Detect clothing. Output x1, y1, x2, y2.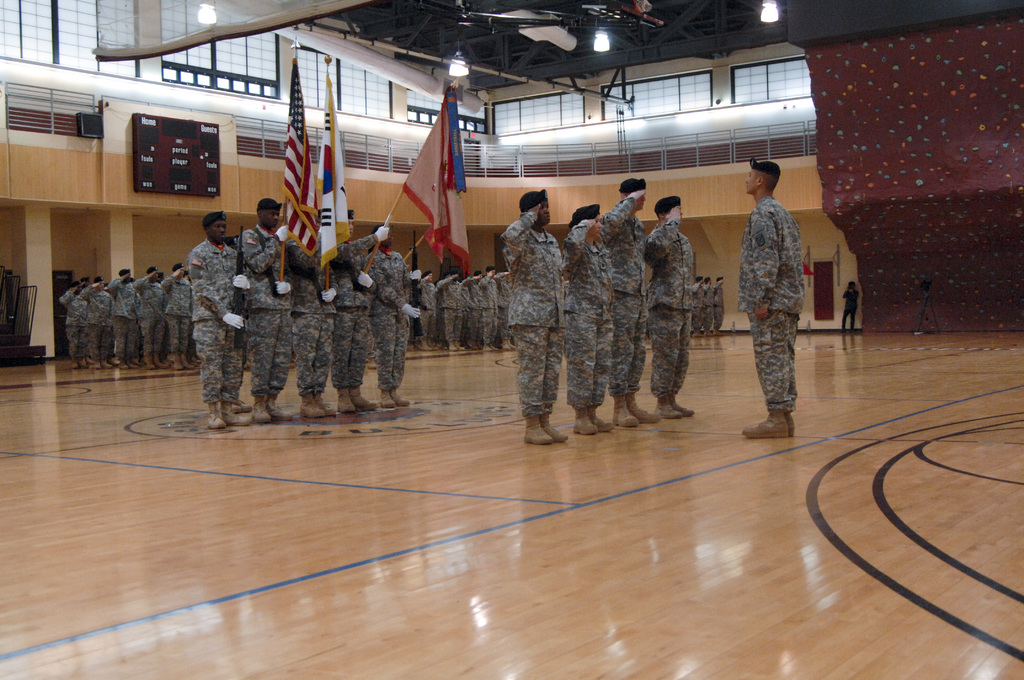
737, 153, 824, 419.
